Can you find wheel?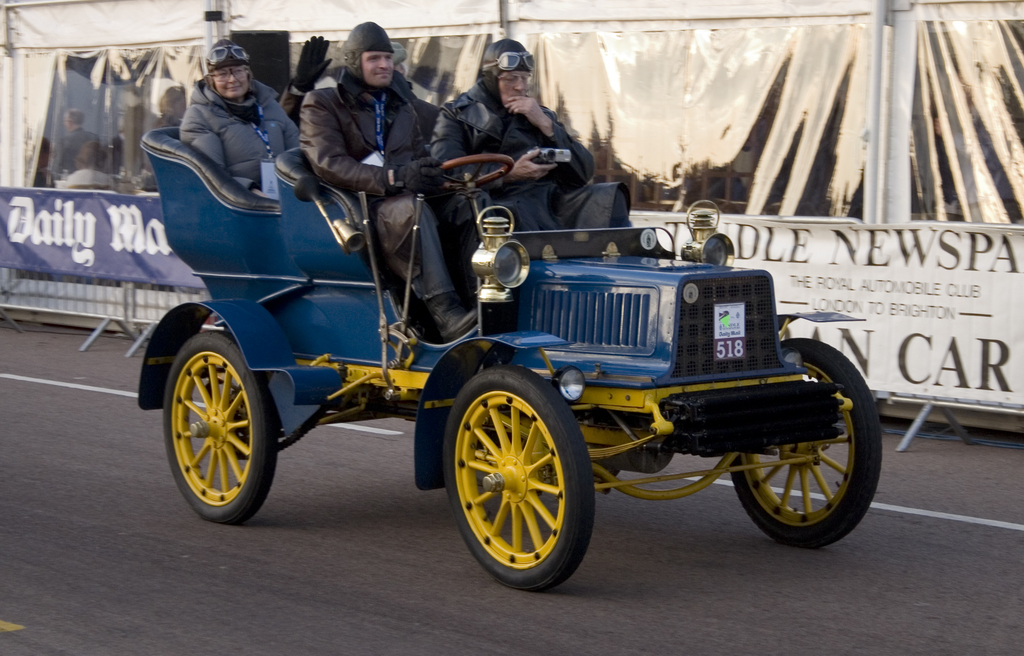
Yes, bounding box: locate(725, 335, 886, 550).
